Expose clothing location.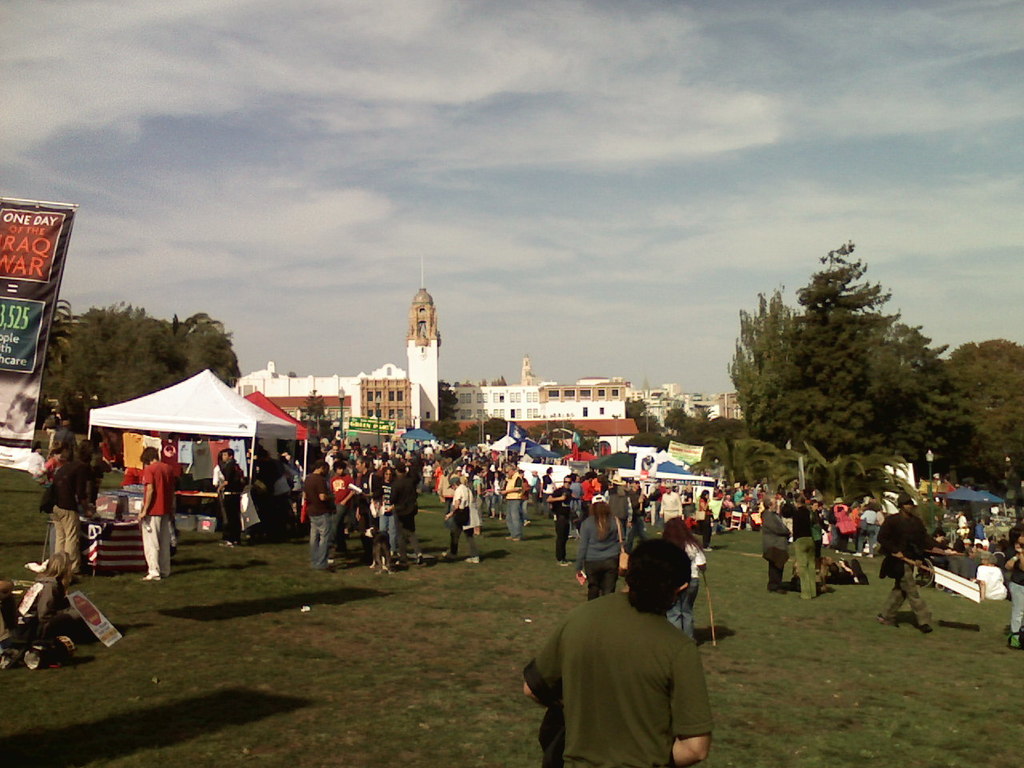
Exposed at detection(293, 474, 330, 512).
